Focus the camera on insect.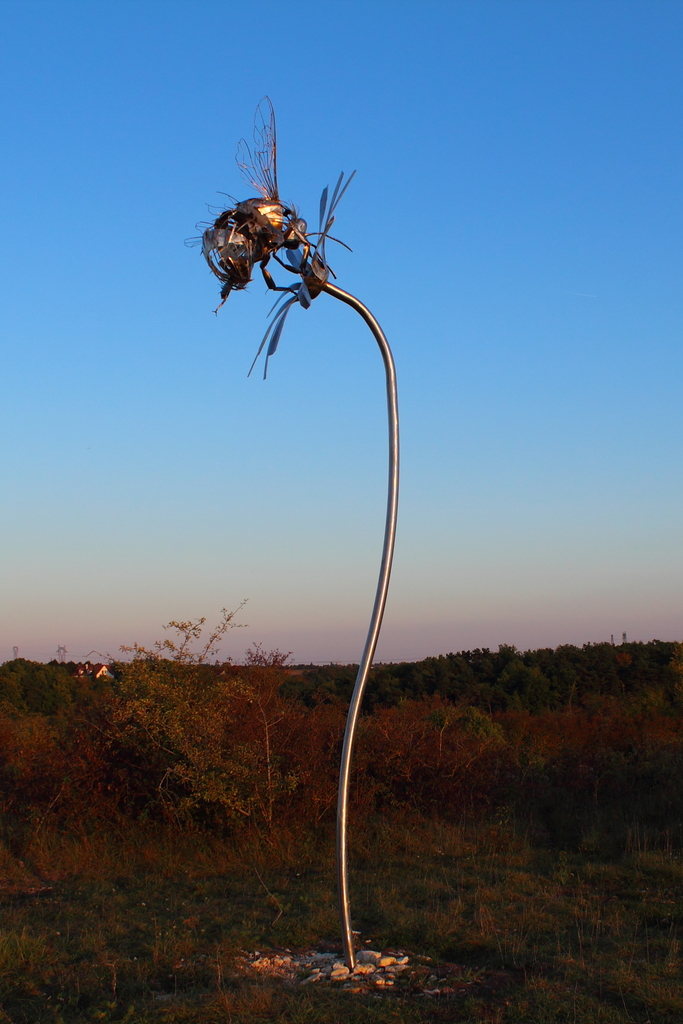
Focus region: <box>245,167,358,387</box>.
